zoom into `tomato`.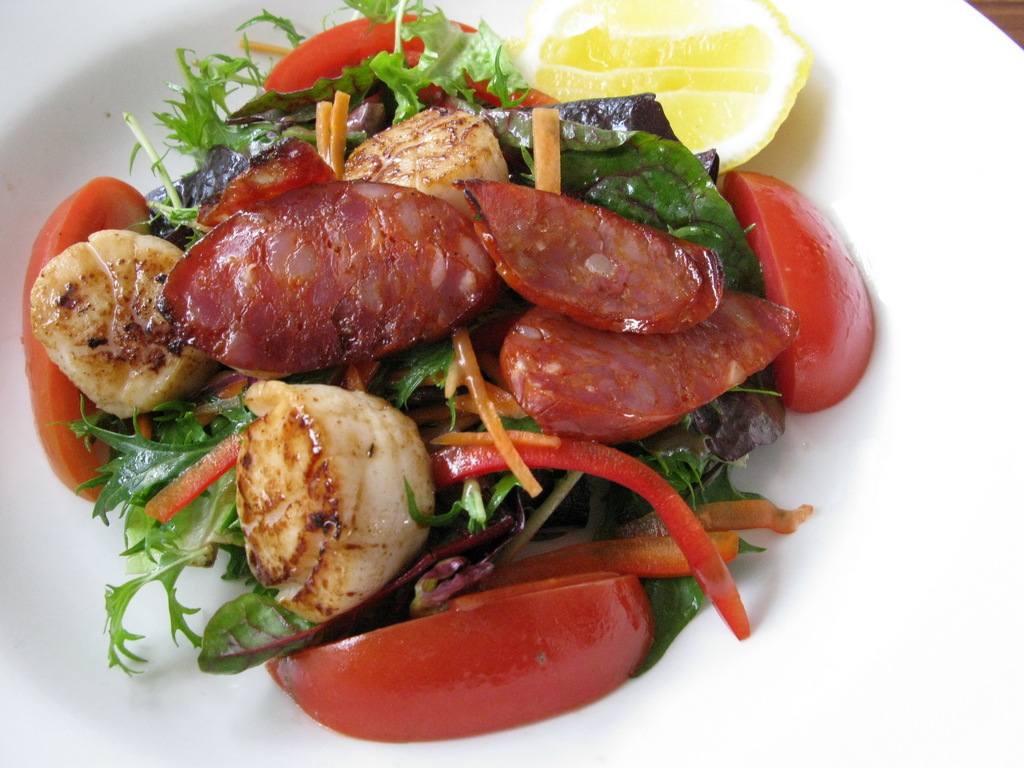
Zoom target: bbox(266, 8, 561, 111).
